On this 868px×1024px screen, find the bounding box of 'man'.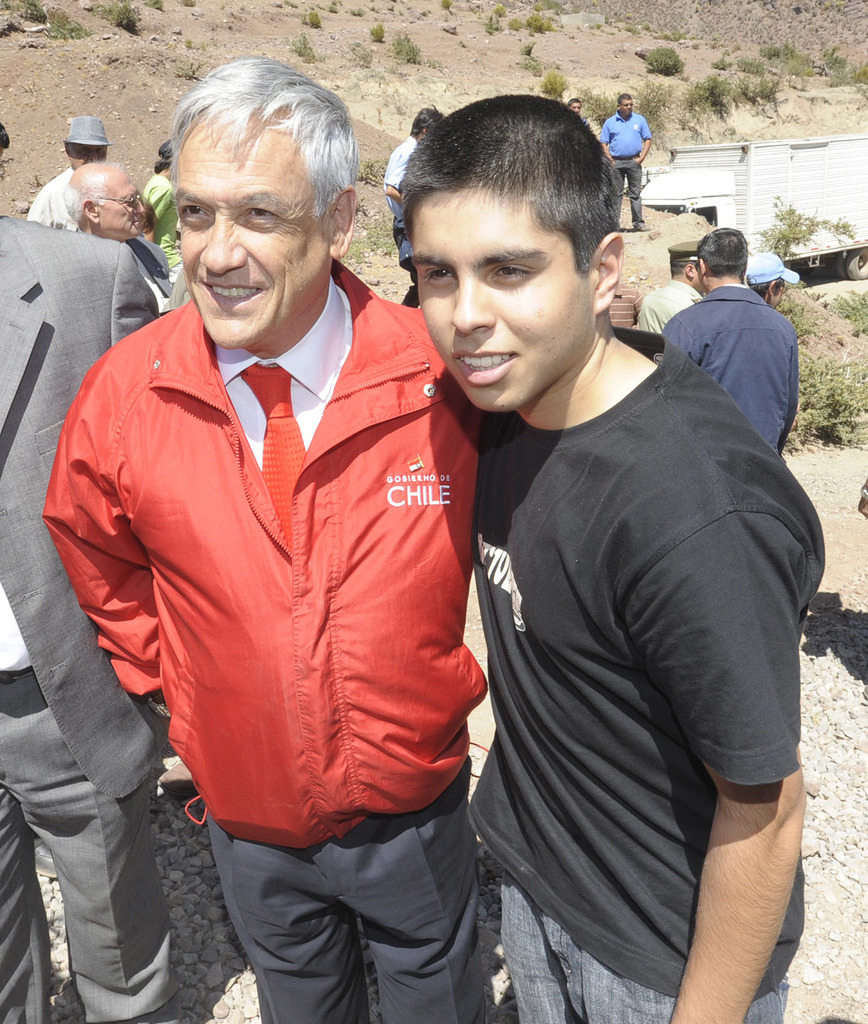
Bounding box: 402 90 823 1023.
